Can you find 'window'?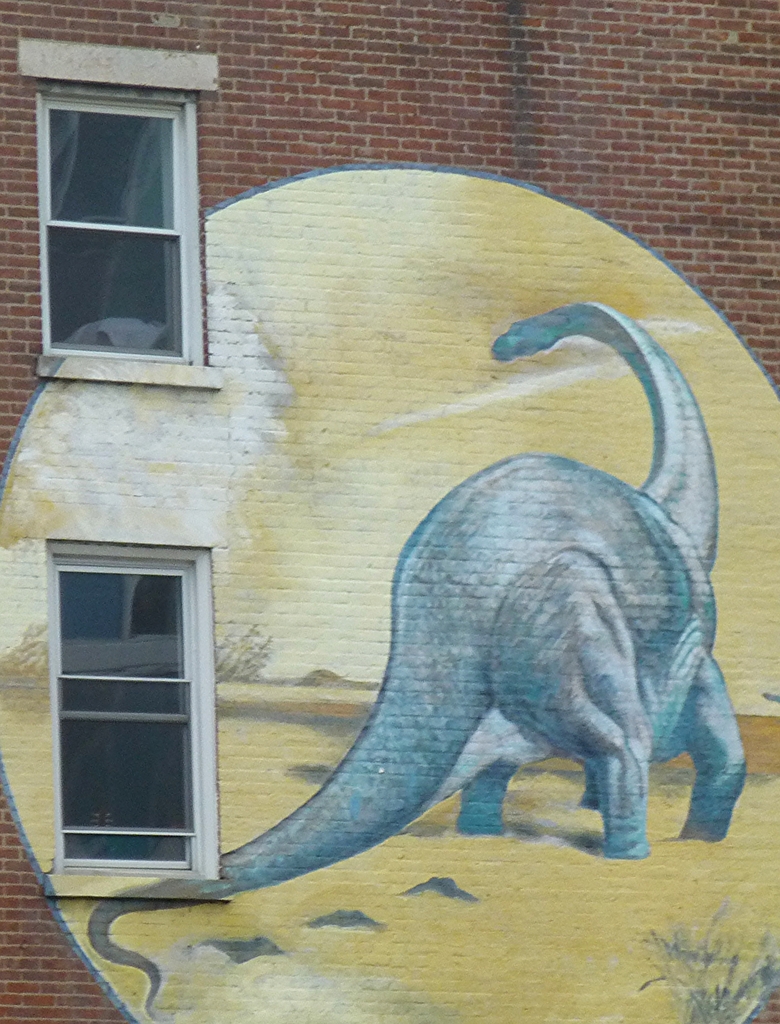
Yes, bounding box: 13, 38, 221, 402.
